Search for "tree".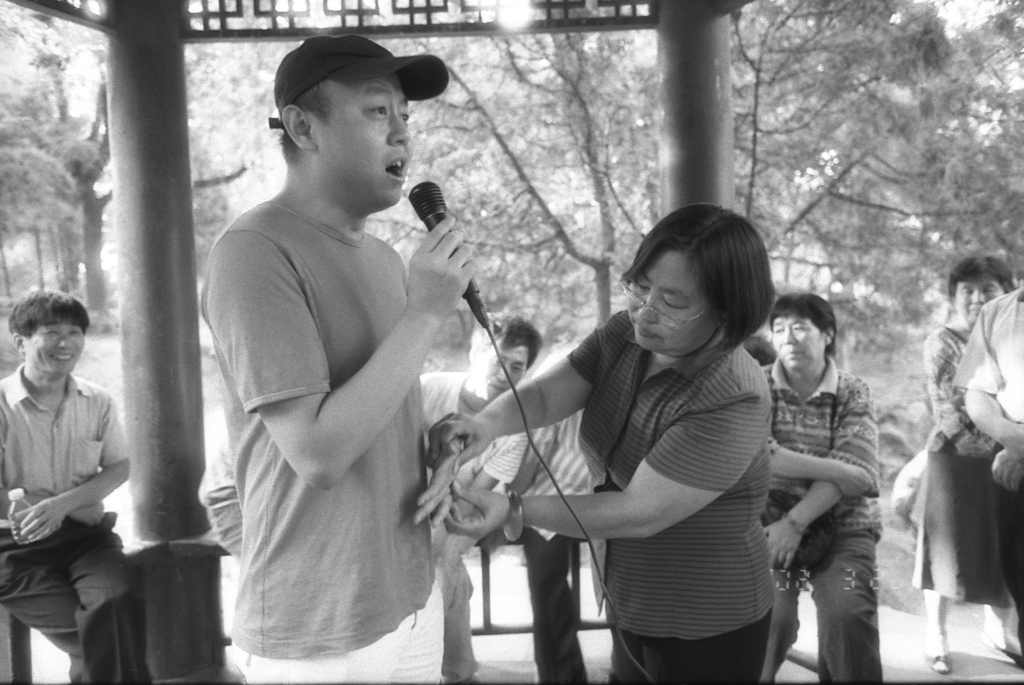
Found at [0,0,238,330].
